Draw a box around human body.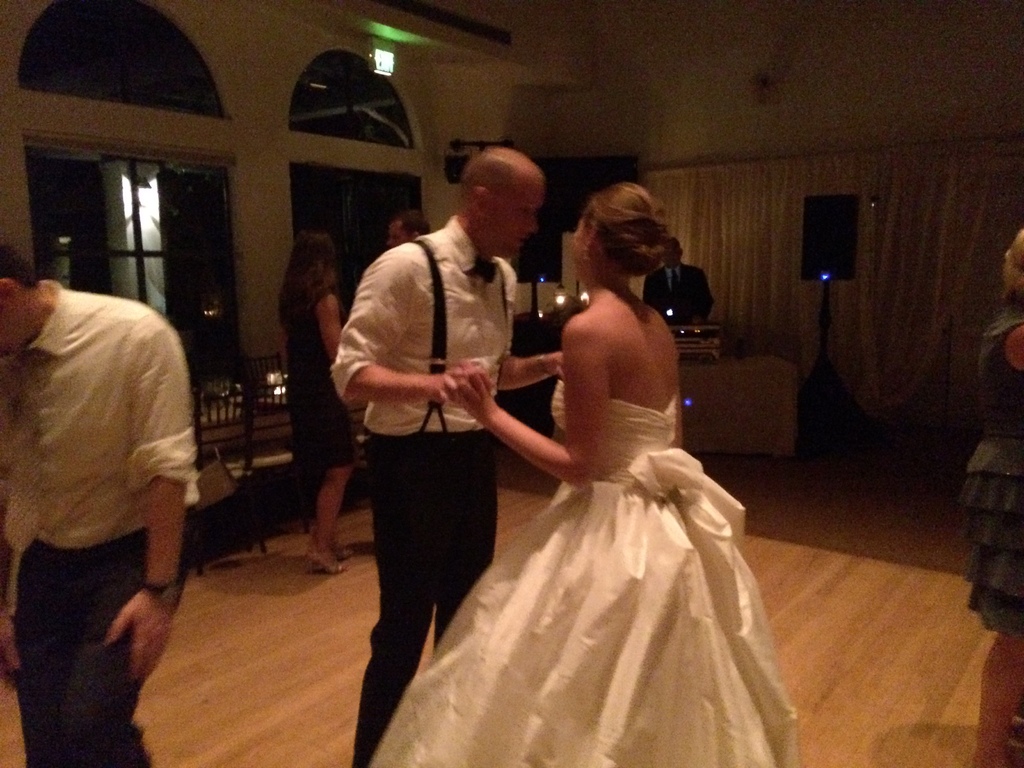
(0, 241, 200, 767).
